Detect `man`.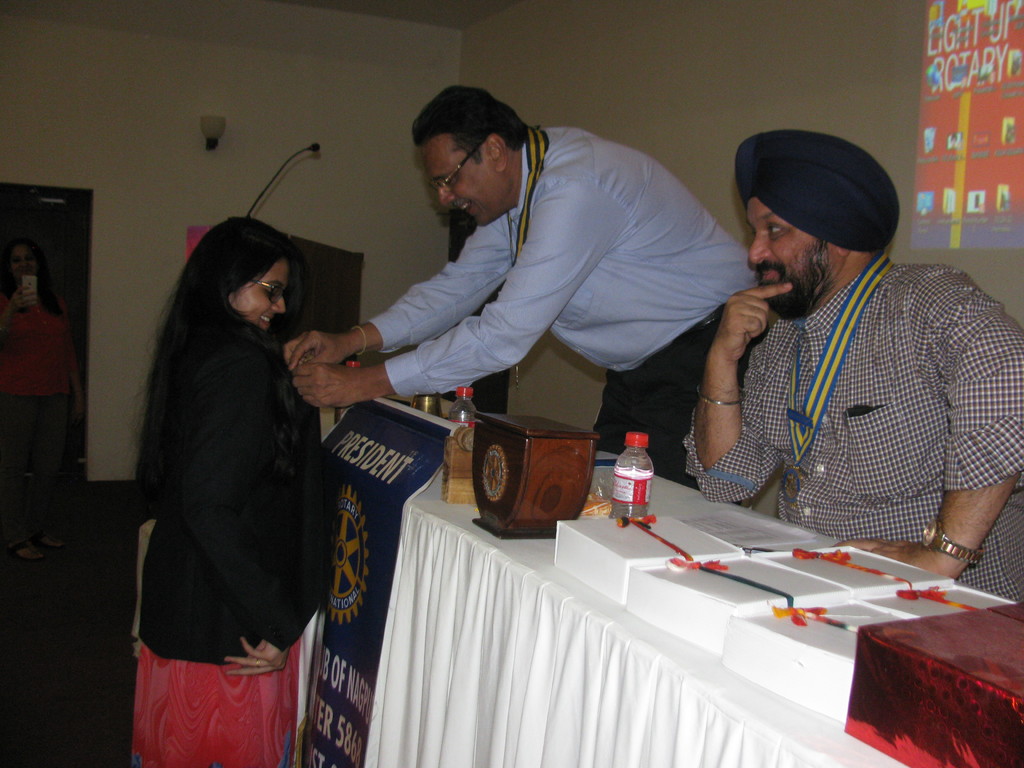
Detected at pyautogui.locateOnScreen(282, 82, 765, 483).
